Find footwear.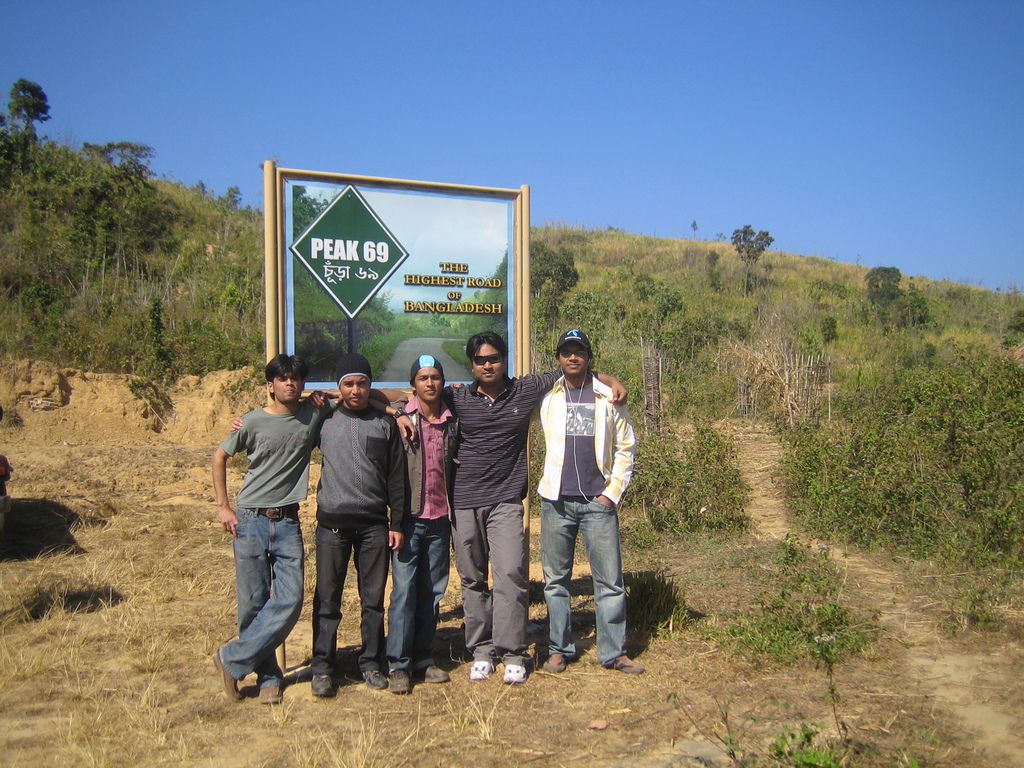
<box>388,667,417,692</box>.
